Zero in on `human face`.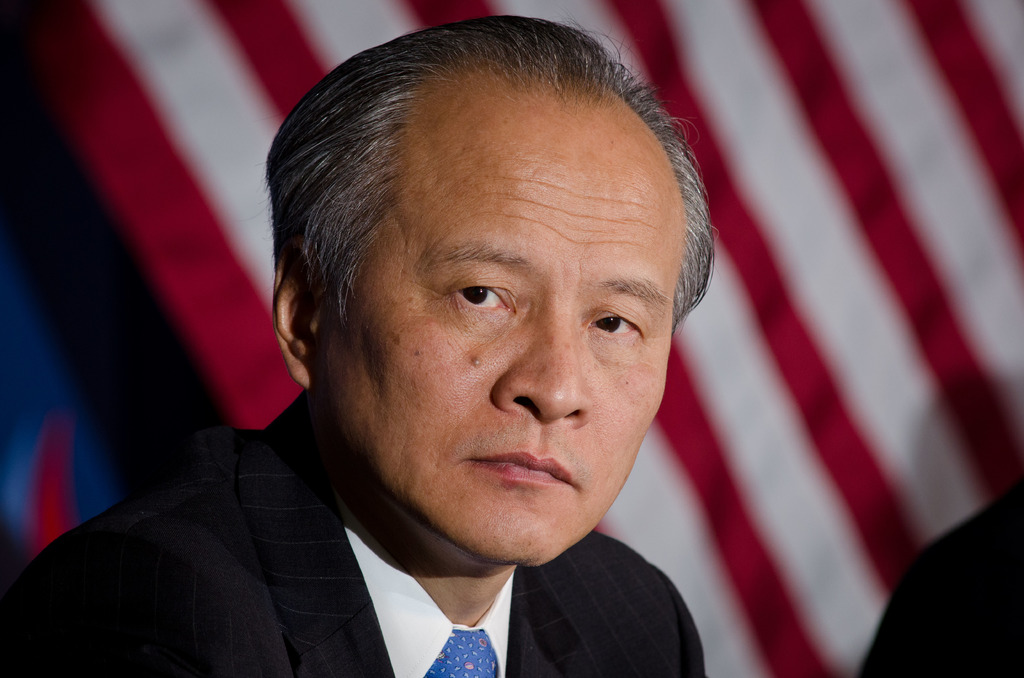
Zeroed in: select_region(311, 102, 685, 572).
